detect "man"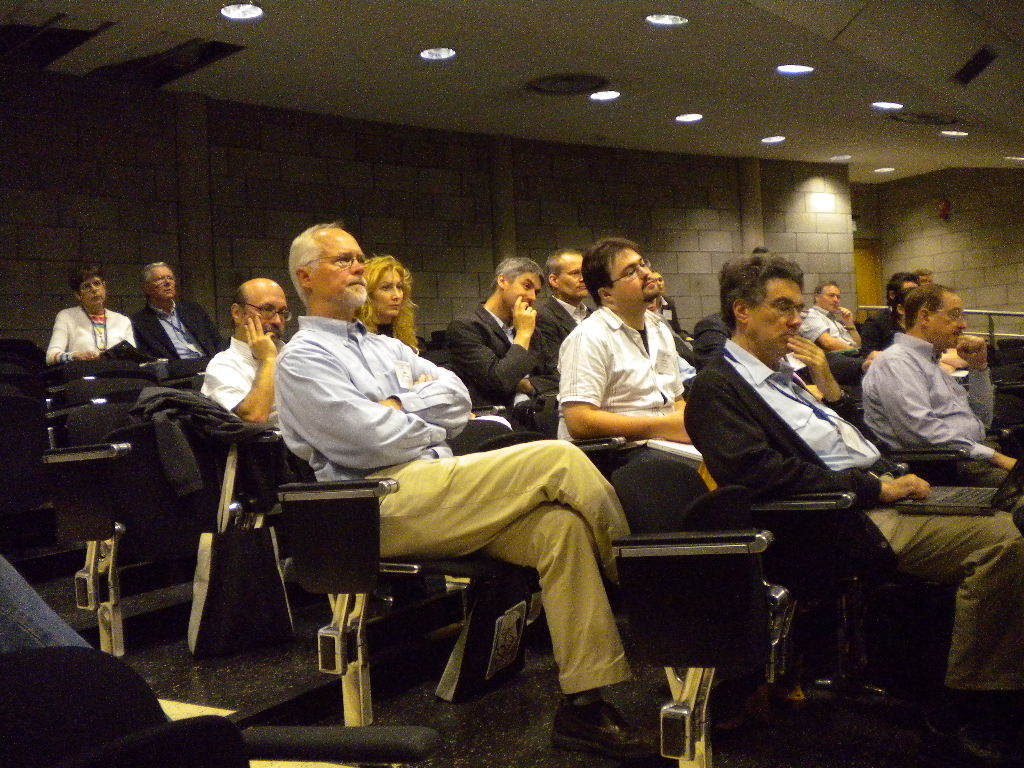
x1=653, y1=267, x2=682, y2=333
